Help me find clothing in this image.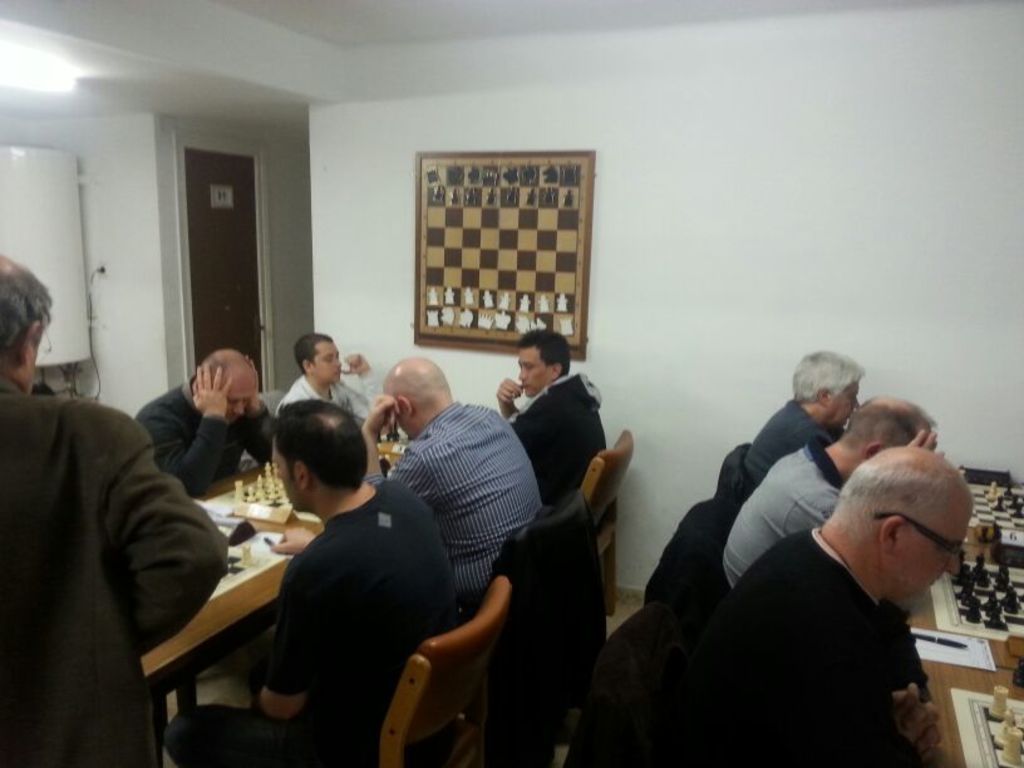
Found it: {"left": 694, "top": 445, "right": 842, "bottom": 600}.
